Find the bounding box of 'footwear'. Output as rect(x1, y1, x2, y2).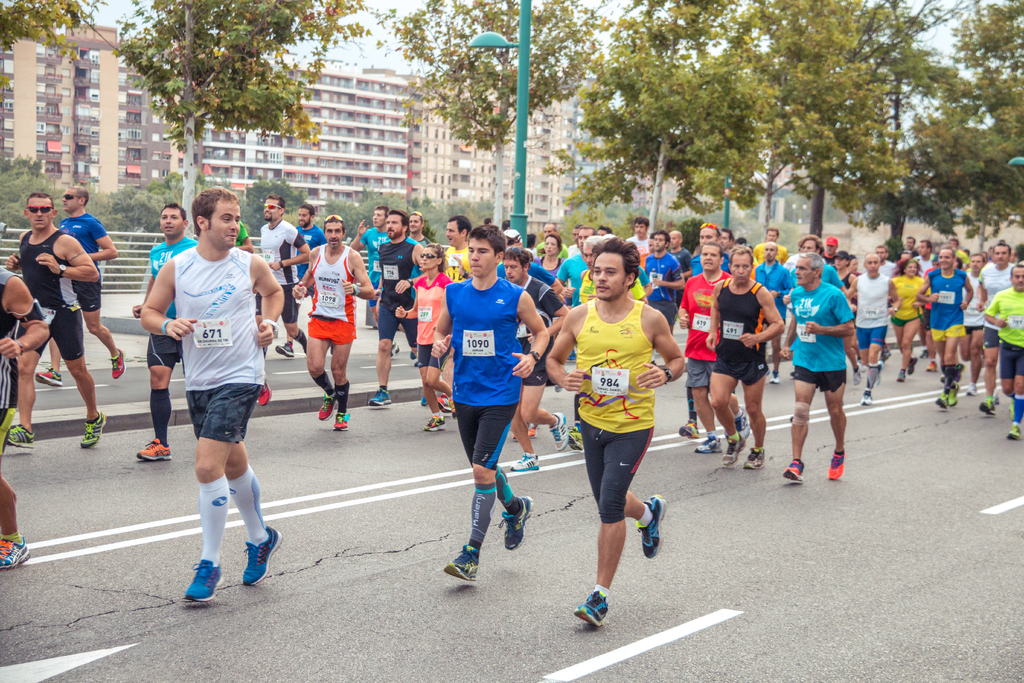
rect(420, 396, 428, 406).
